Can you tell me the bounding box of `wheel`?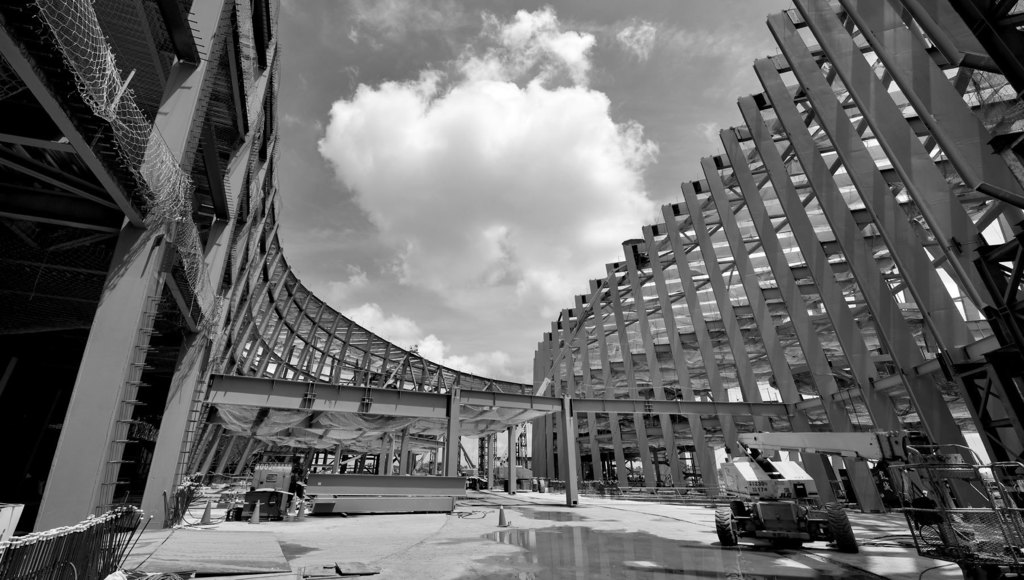
827/497/869/556.
